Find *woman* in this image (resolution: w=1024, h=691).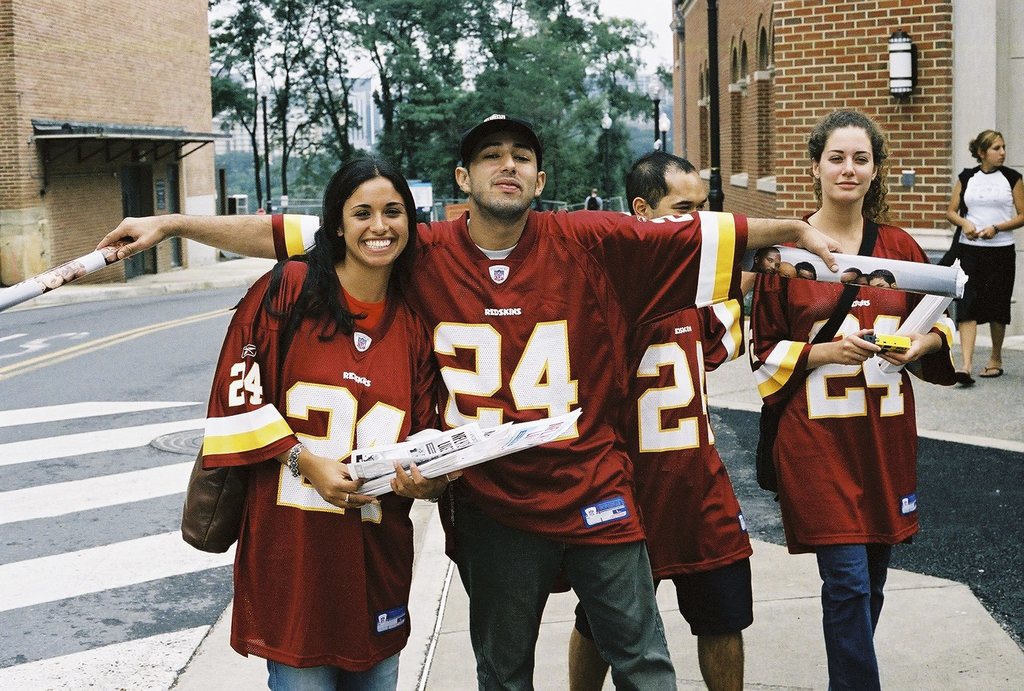
<box>758,135,946,653</box>.
